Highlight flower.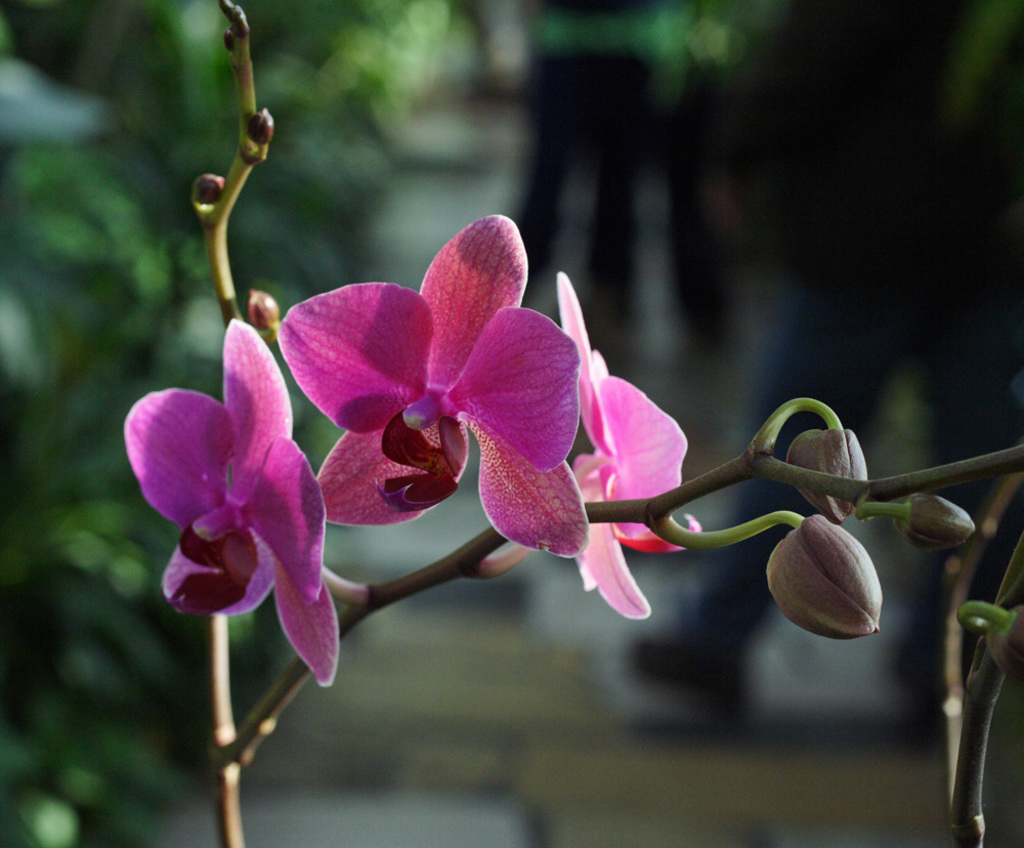
Highlighted region: l=126, t=321, r=342, b=695.
